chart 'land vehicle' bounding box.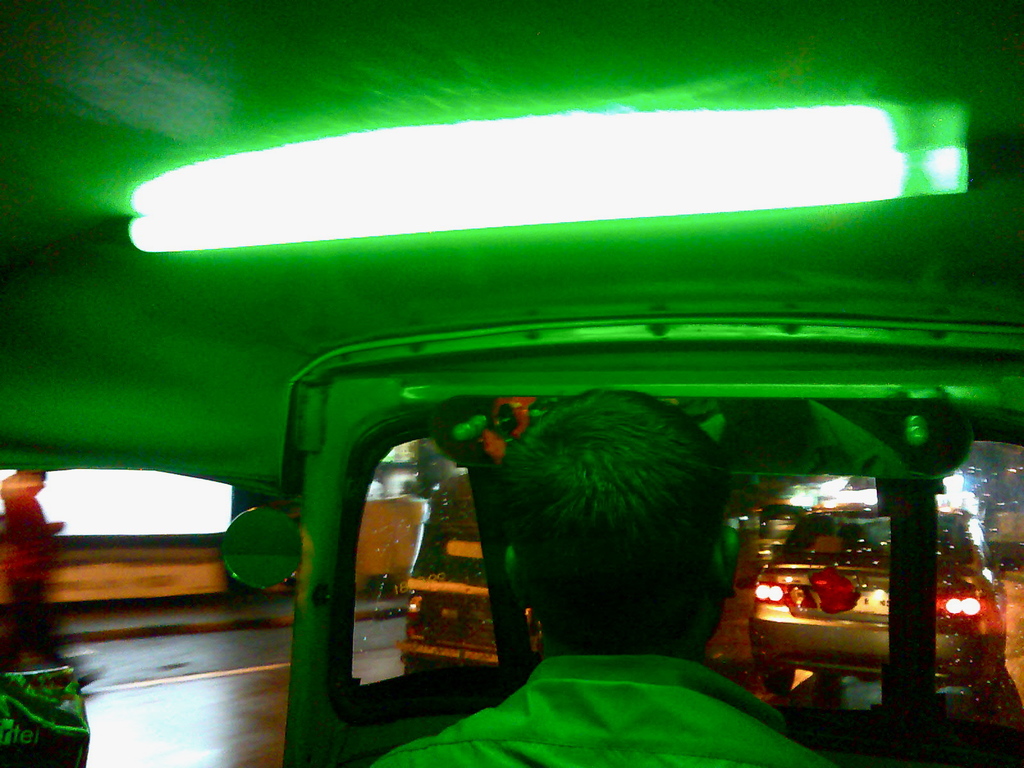
Charted: {"left": 0, "top": 0, "right": 1023, "bottom": 767}.
